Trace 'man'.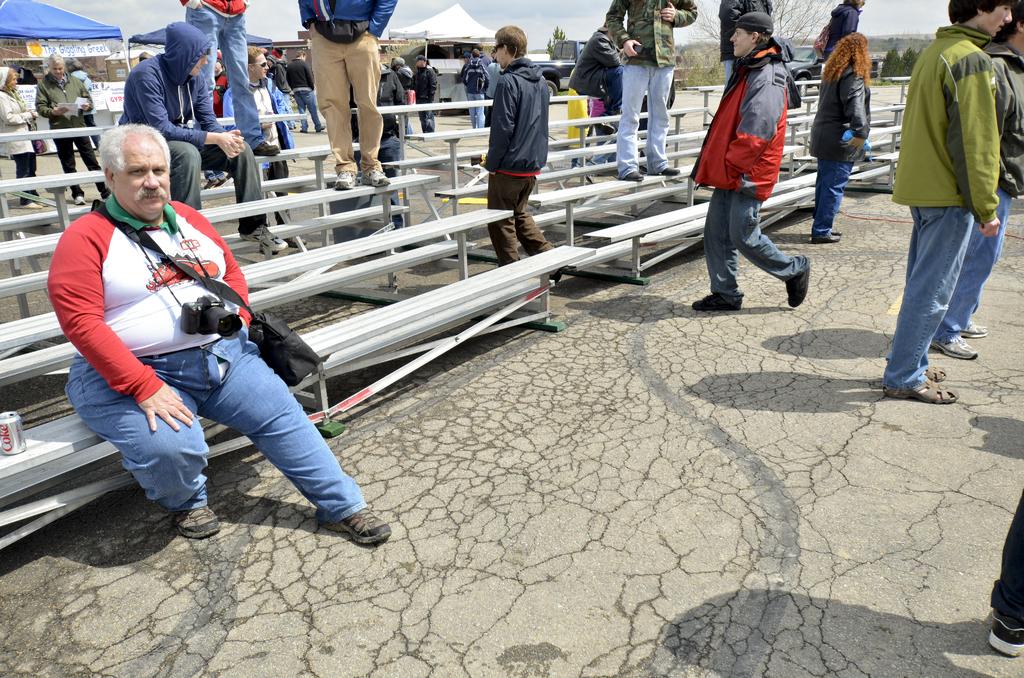
Traced to detection(15, 68, 35, 84).
